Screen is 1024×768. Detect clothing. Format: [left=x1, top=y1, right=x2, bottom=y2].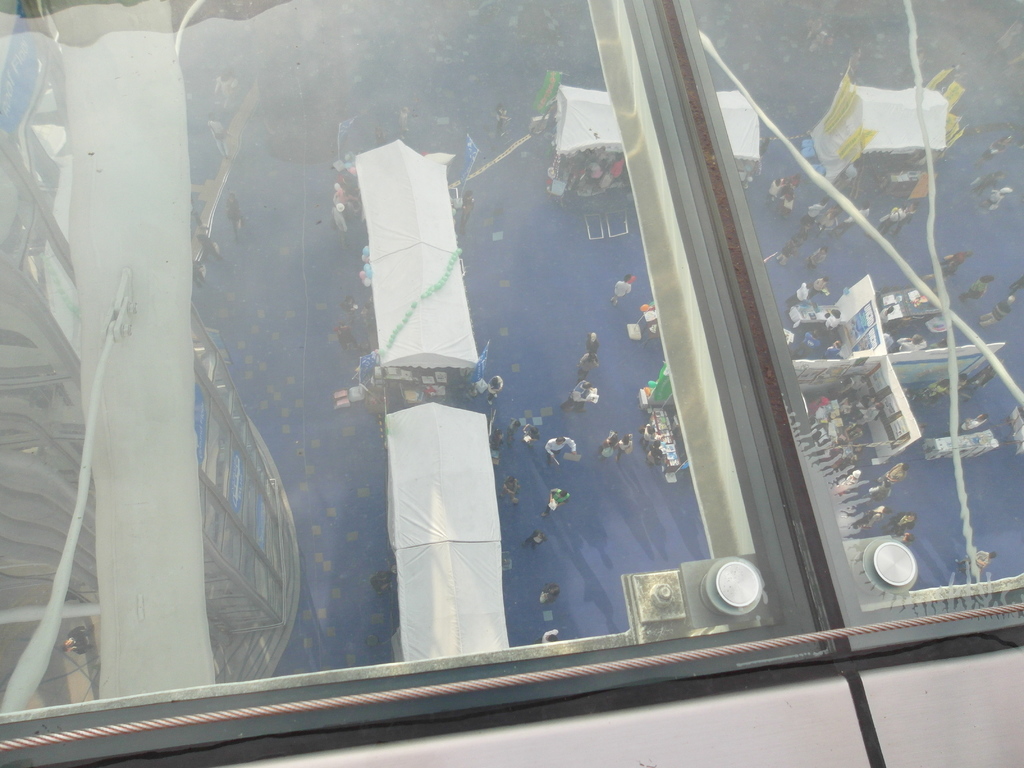
[left=208, top=118, right=228, bottom=154].
